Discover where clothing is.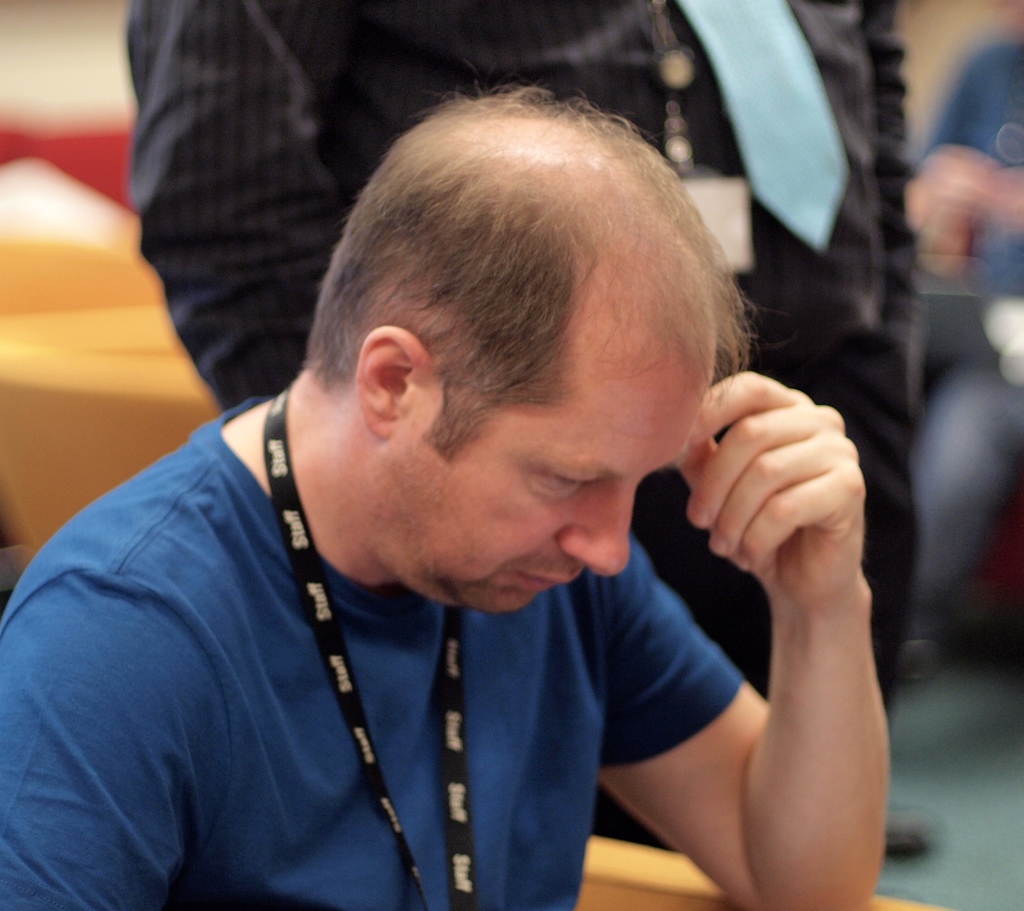
Discovered at <region>124, 0, 923, 857</region>.
